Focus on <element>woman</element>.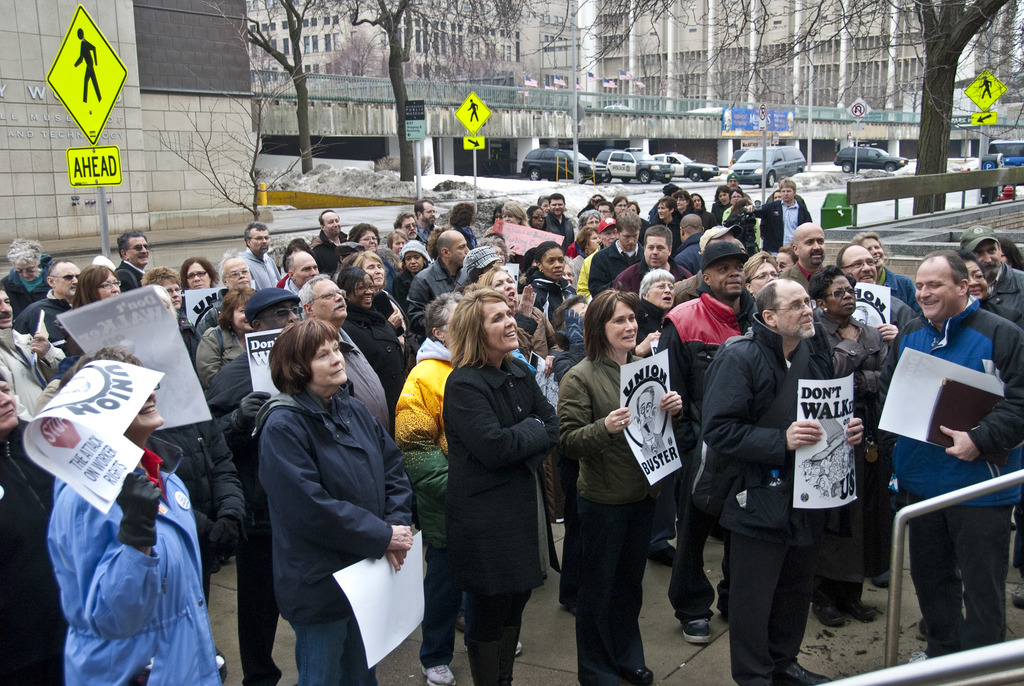
Focused at (left=138, top=266, right=204, bottom=366).
